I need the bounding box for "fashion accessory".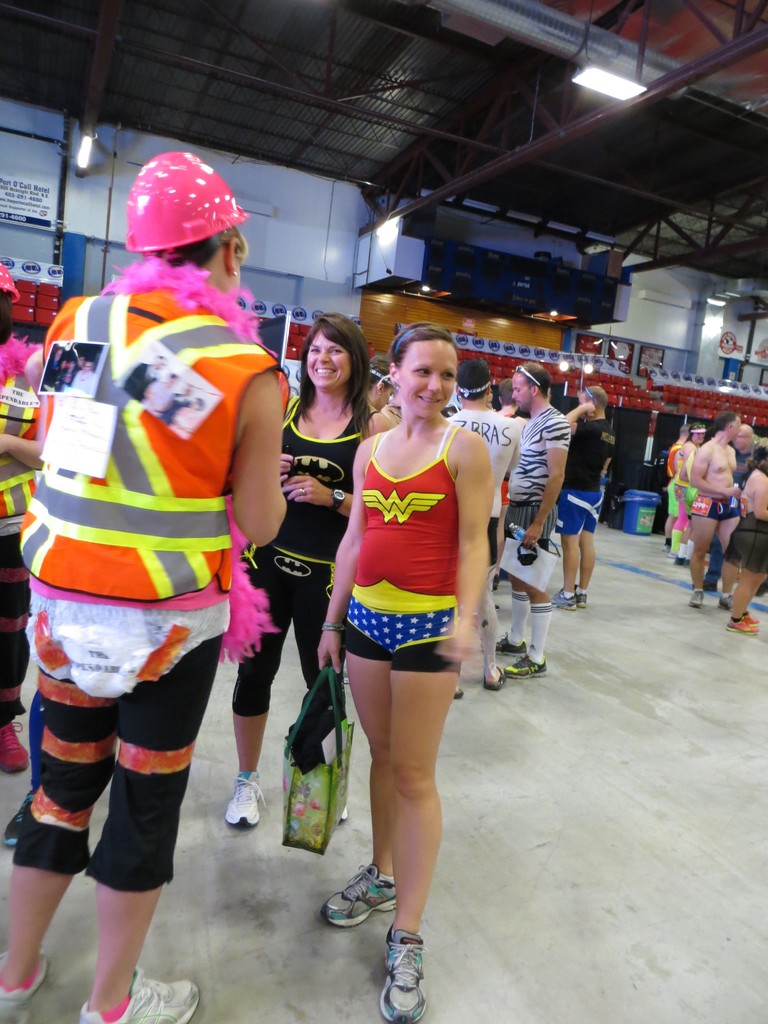
Here it is: BBox(544, 586, 575, 610).
